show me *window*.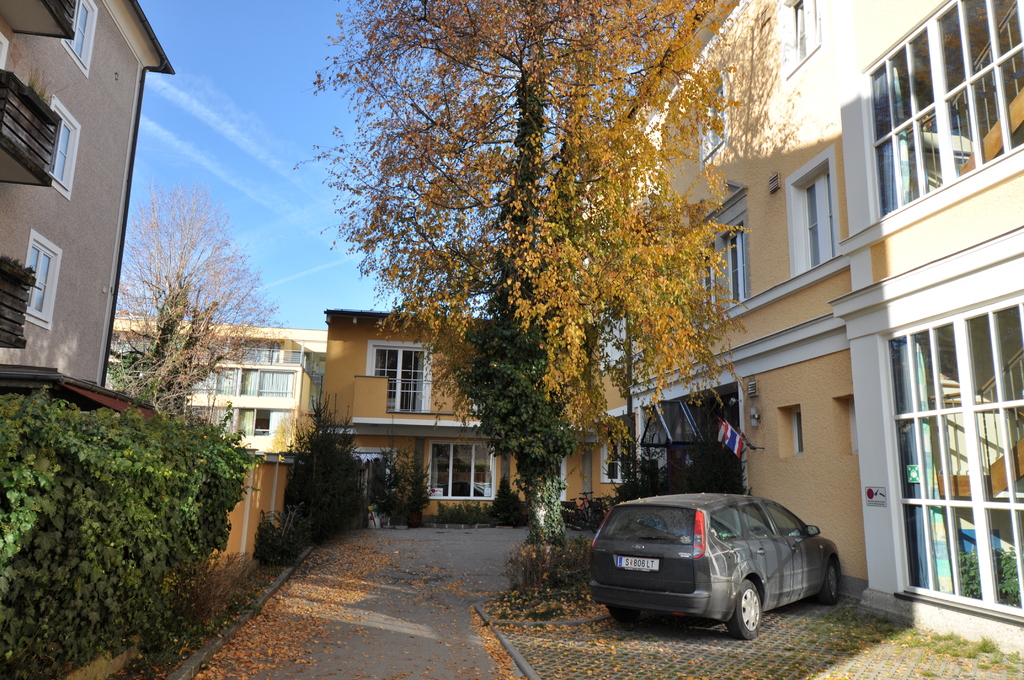
*window* is here: box=[698, 225, 749, 313].
